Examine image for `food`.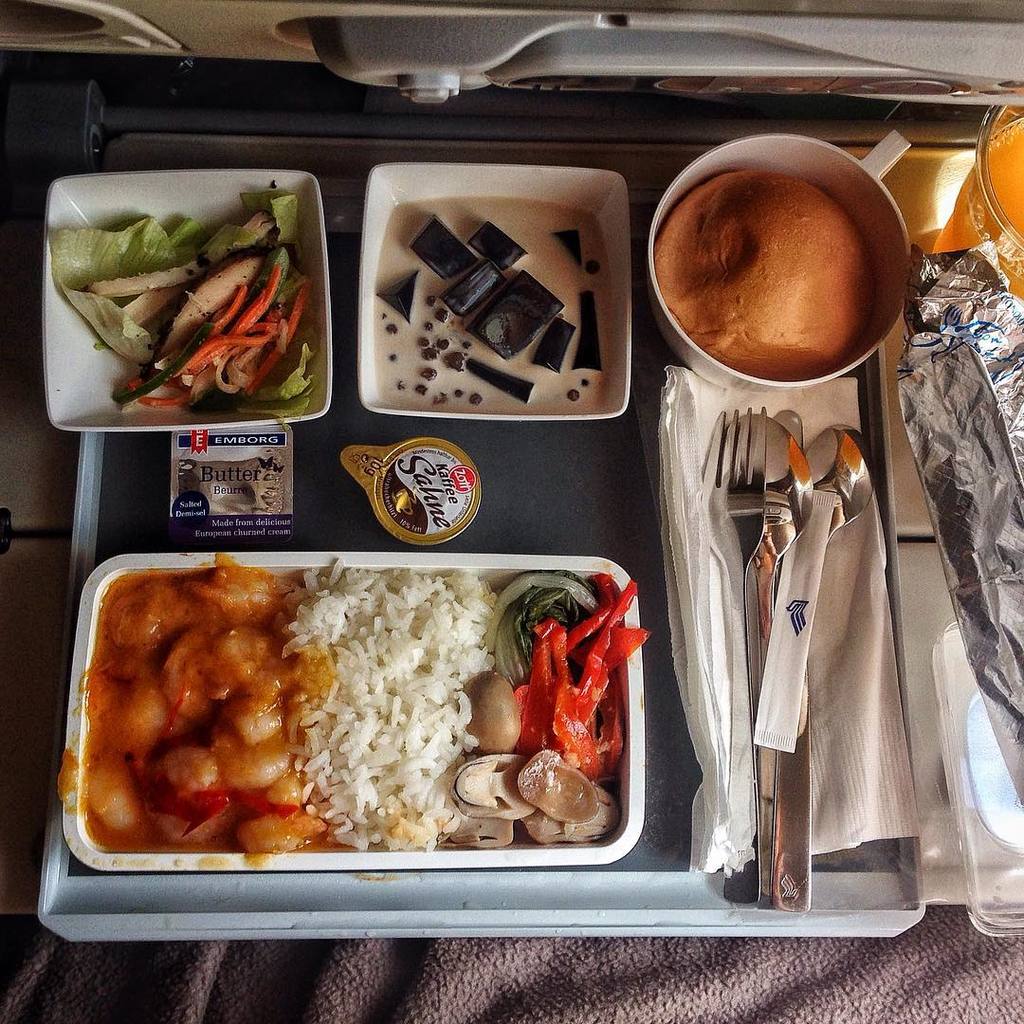
Examination result: region(550, 229, 599, 277).
